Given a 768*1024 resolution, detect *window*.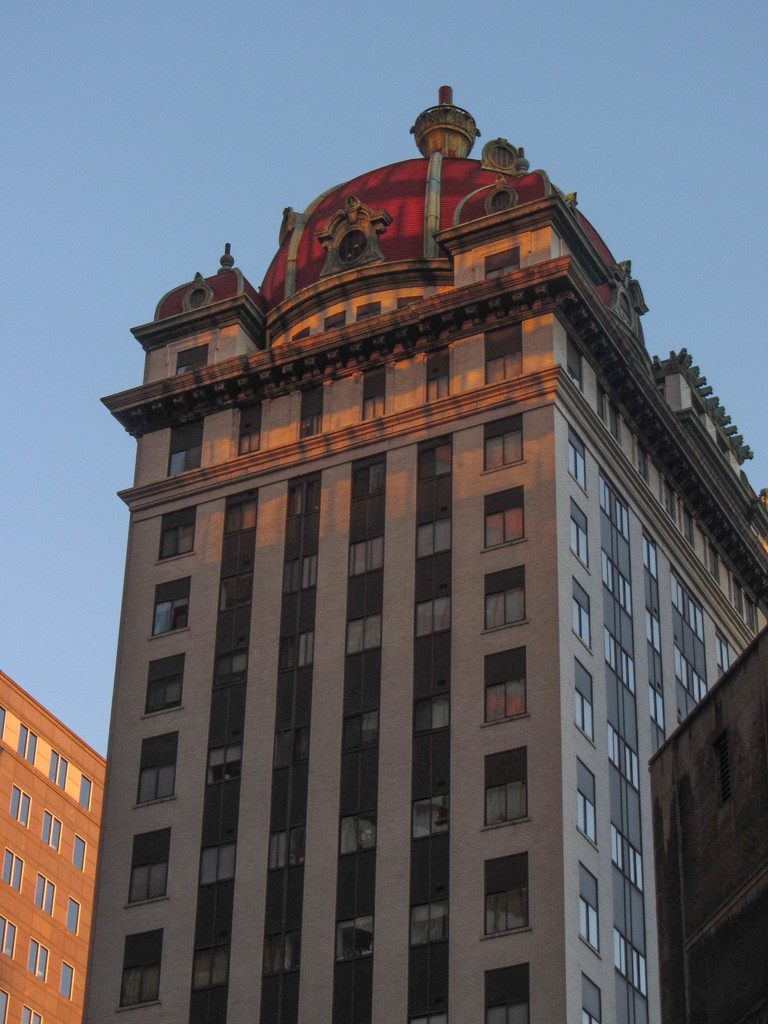
region(420, 354, 450, 406).
